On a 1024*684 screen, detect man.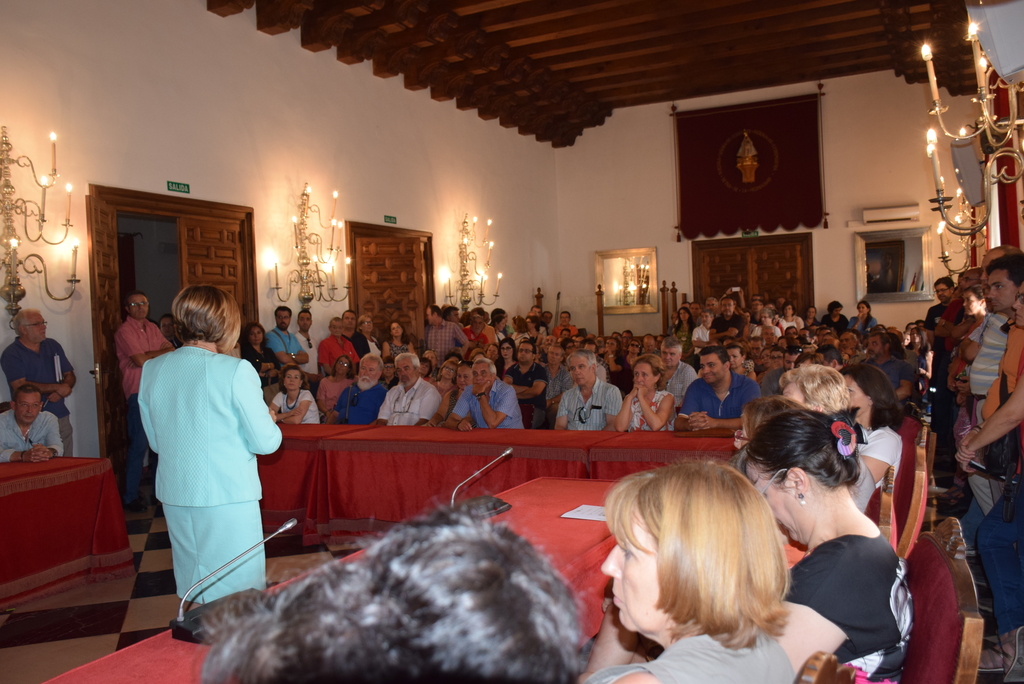
x1=264, y1=309, x2=309, y2=371.
